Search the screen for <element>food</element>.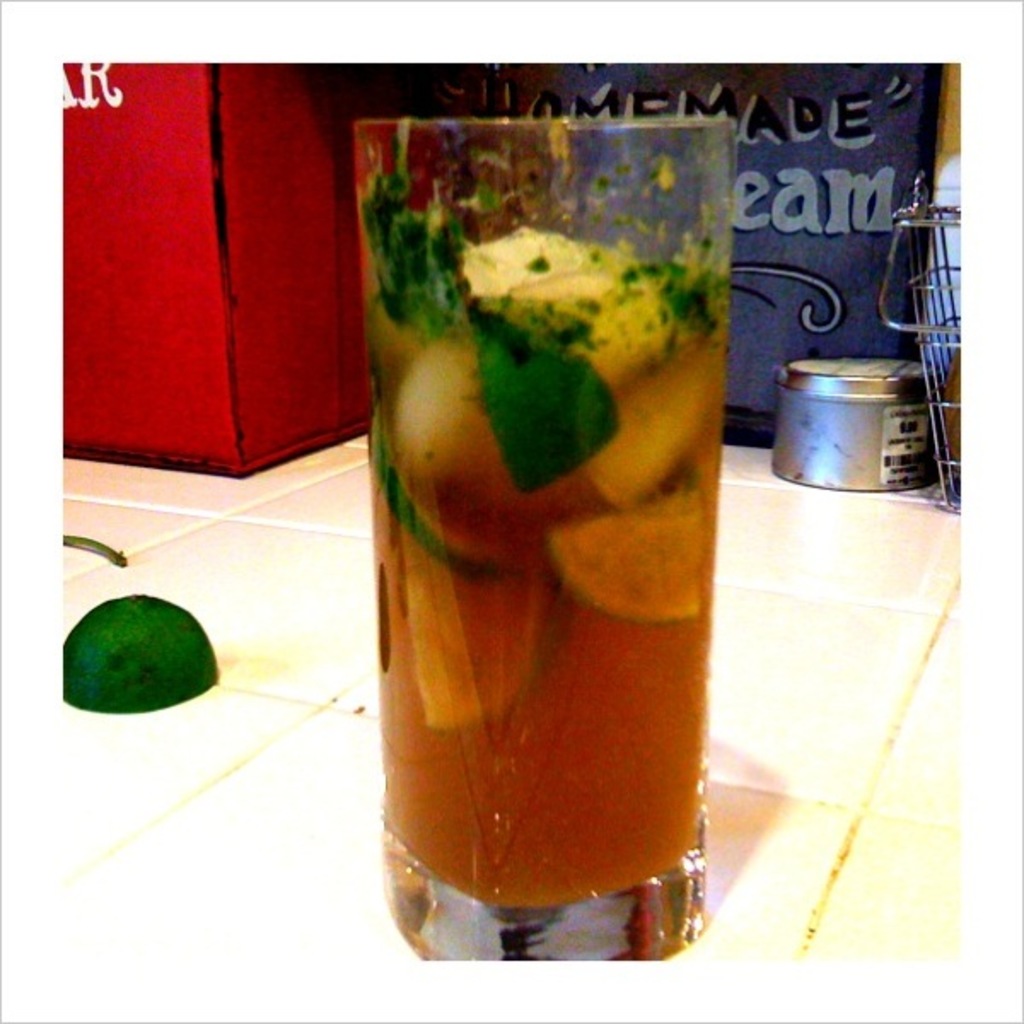
Found at l=61, t=592, r=222, b=715.
